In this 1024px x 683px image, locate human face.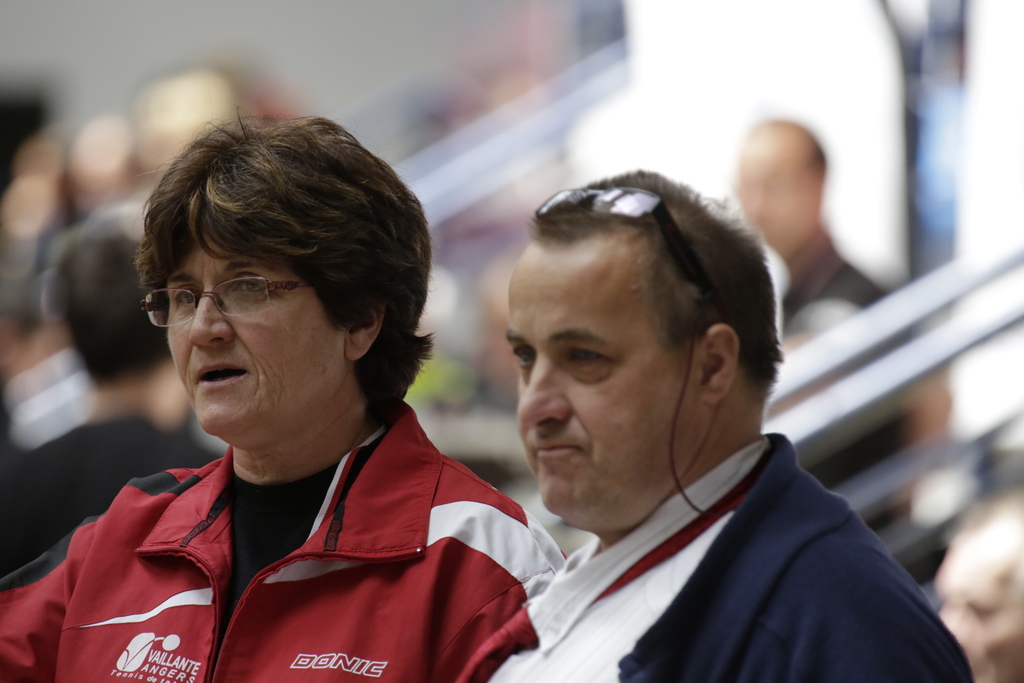
Bounding box: crop(162, 233, 346, 431).
